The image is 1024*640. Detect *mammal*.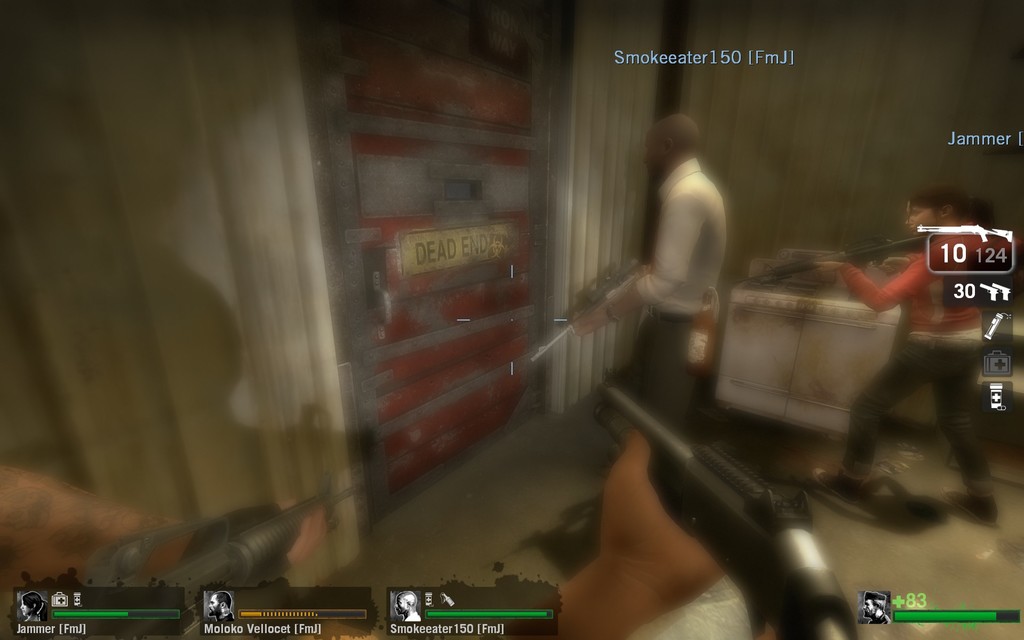
Detection: Rect(406, 429, 744, 639).
